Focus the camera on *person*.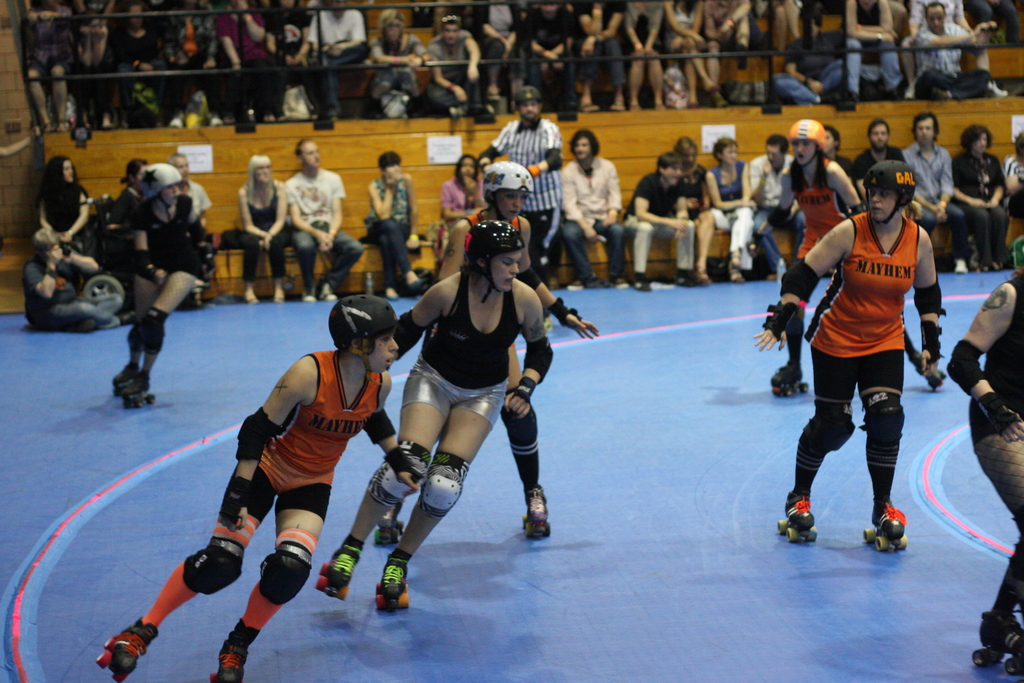
Focus region: x1=754, y1=159, x2=939, y2=549.
